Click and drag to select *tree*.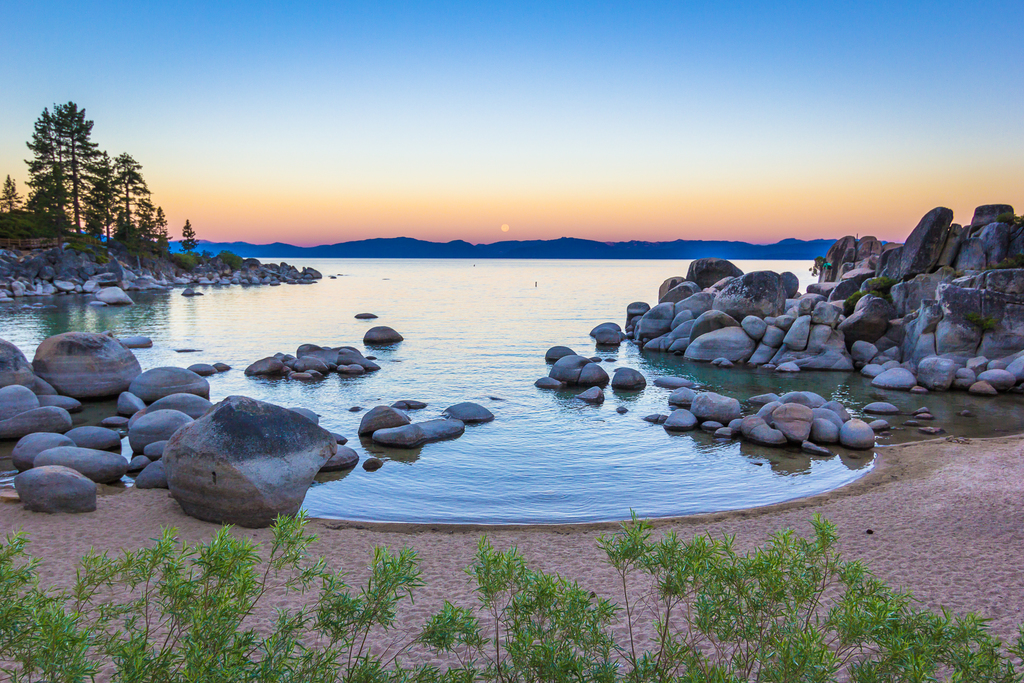
Selection: detection(22, 103, 100, 243).
